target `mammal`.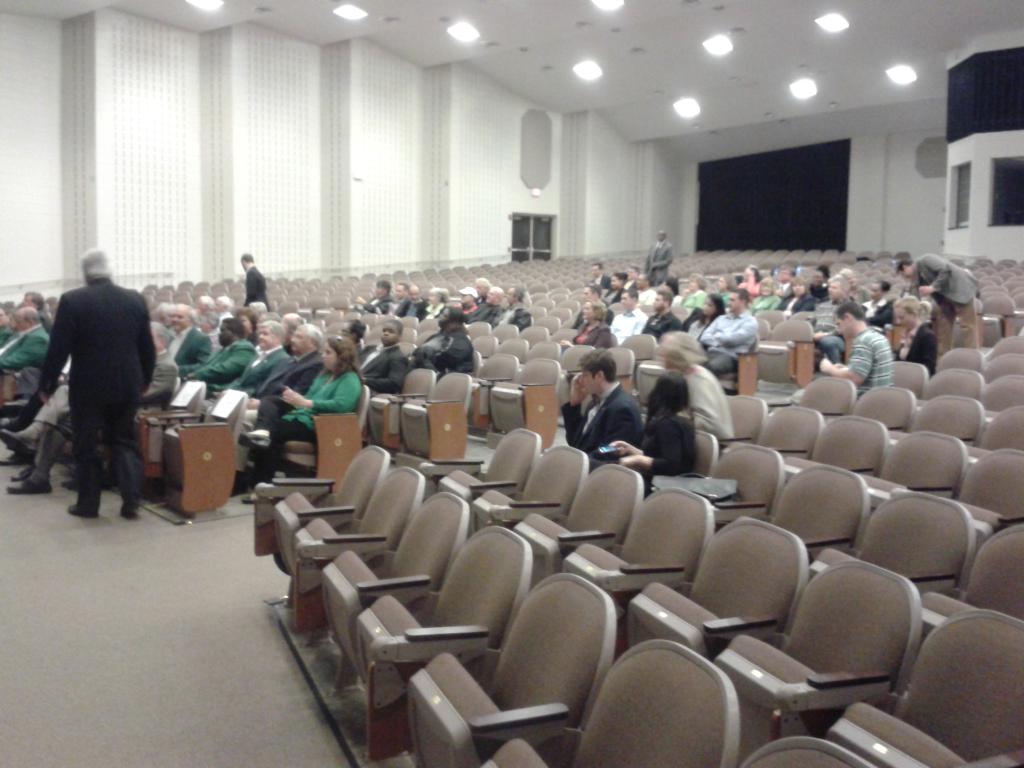
Target region: (x1=0, y1=374, x2=72, y2=492).
